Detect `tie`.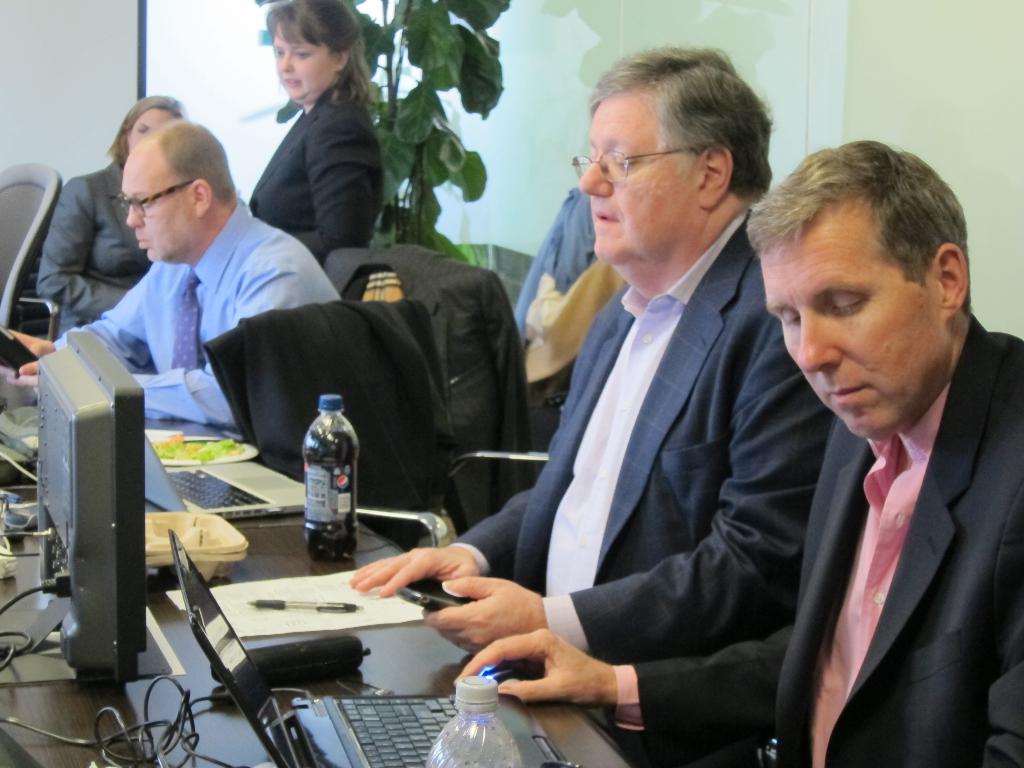
Detected at [left=172, top=267, right=201, bottom=372].
